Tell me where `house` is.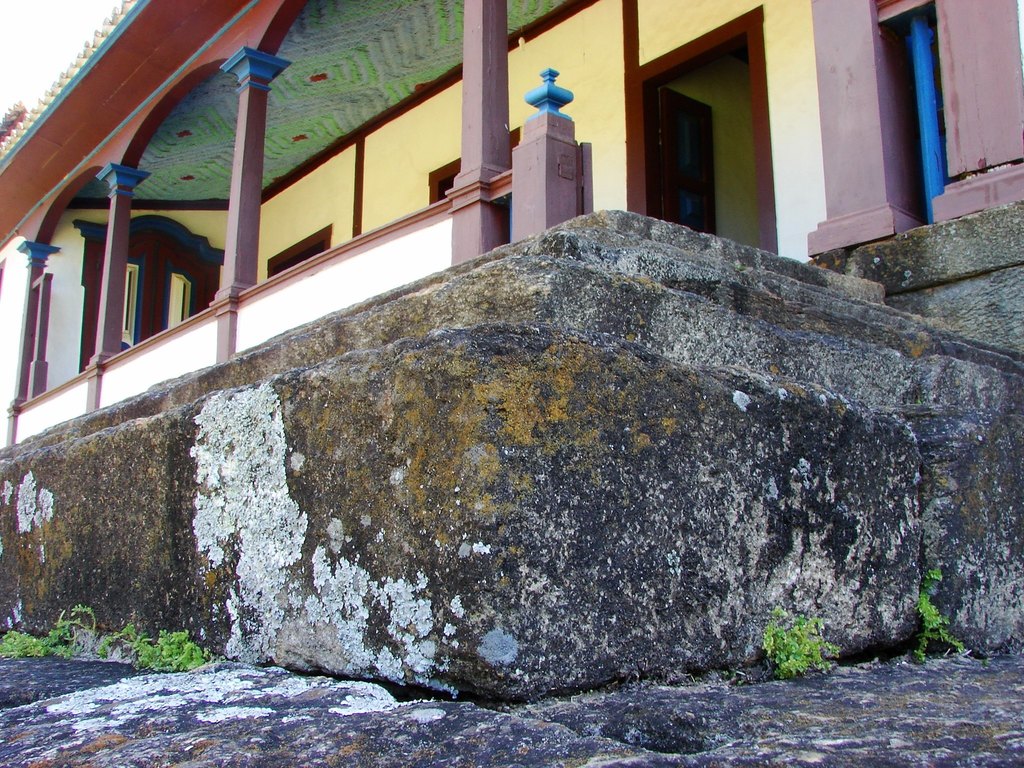
`house` is at crop(0, 0, 1023, 449).
